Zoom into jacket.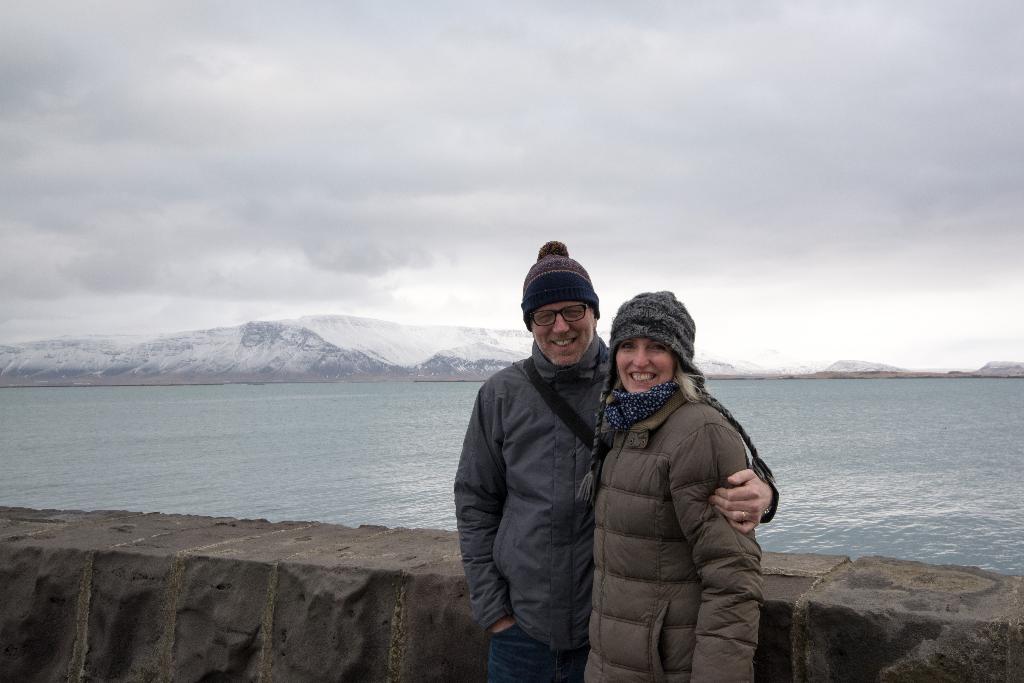
Zoom target: {"x1": 451, "y1": 336, "x2": 614, "y2": 659}.
